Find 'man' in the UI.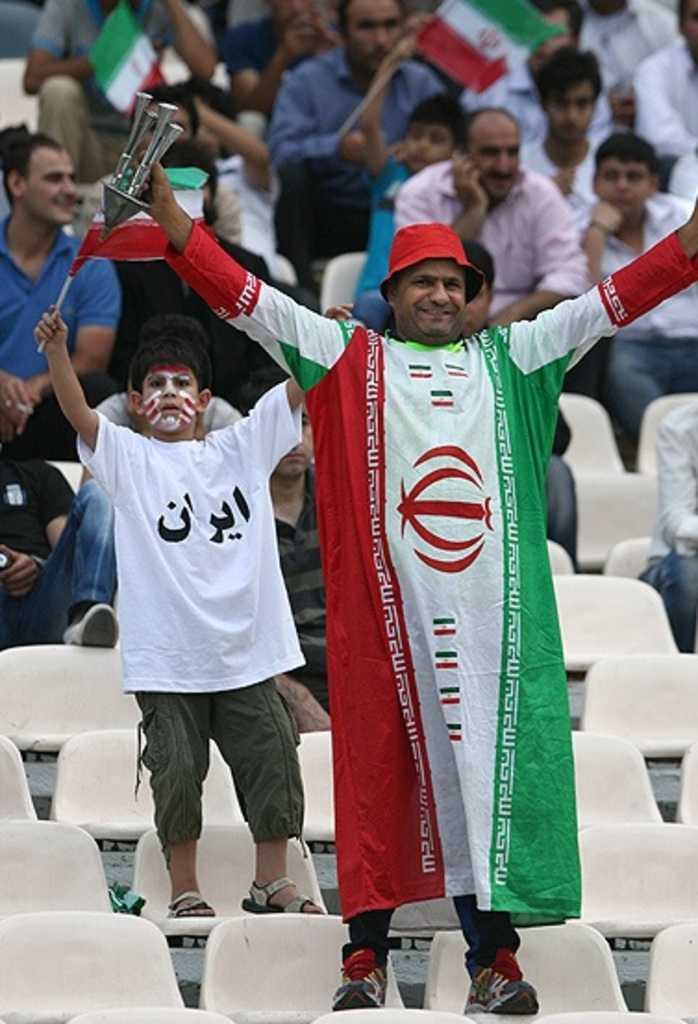
UI element at box=[261, 0, 455, 217].
